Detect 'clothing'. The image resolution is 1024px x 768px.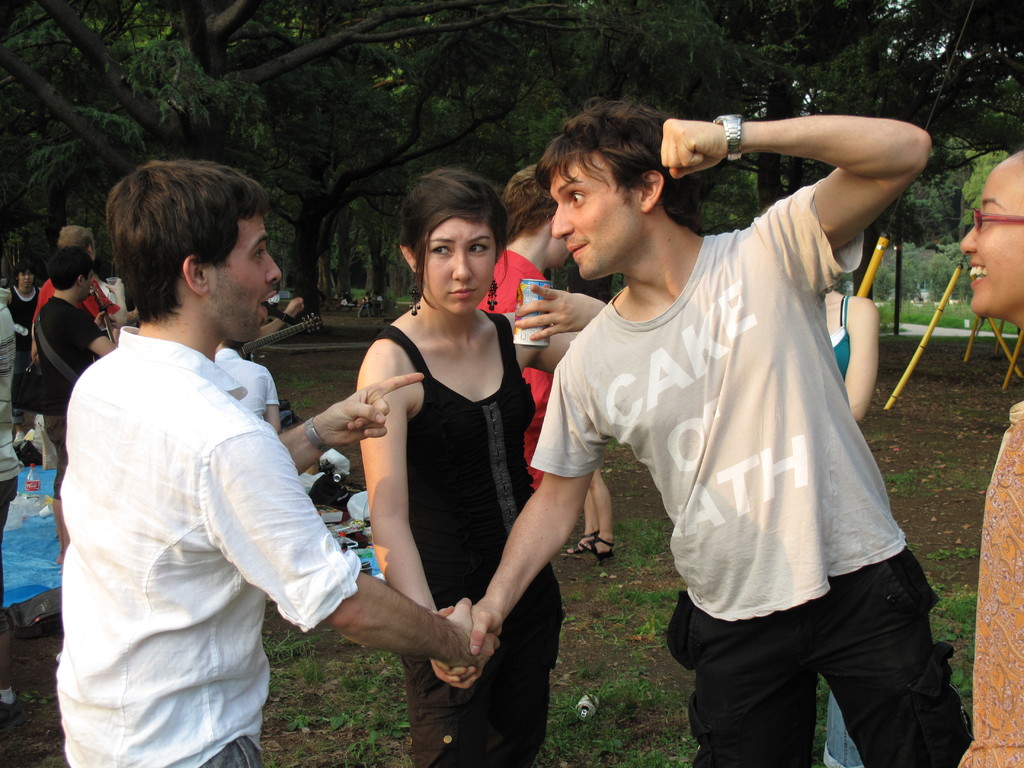
l=63, t=324, r=371, b=766.
